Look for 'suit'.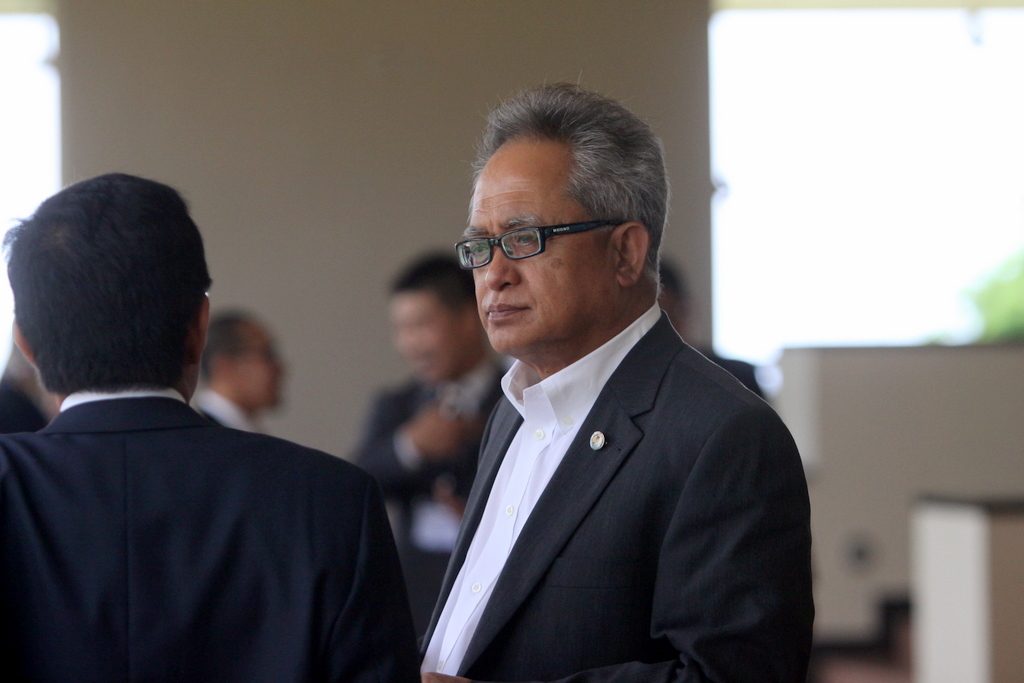
Found: 0:391:427:682.
